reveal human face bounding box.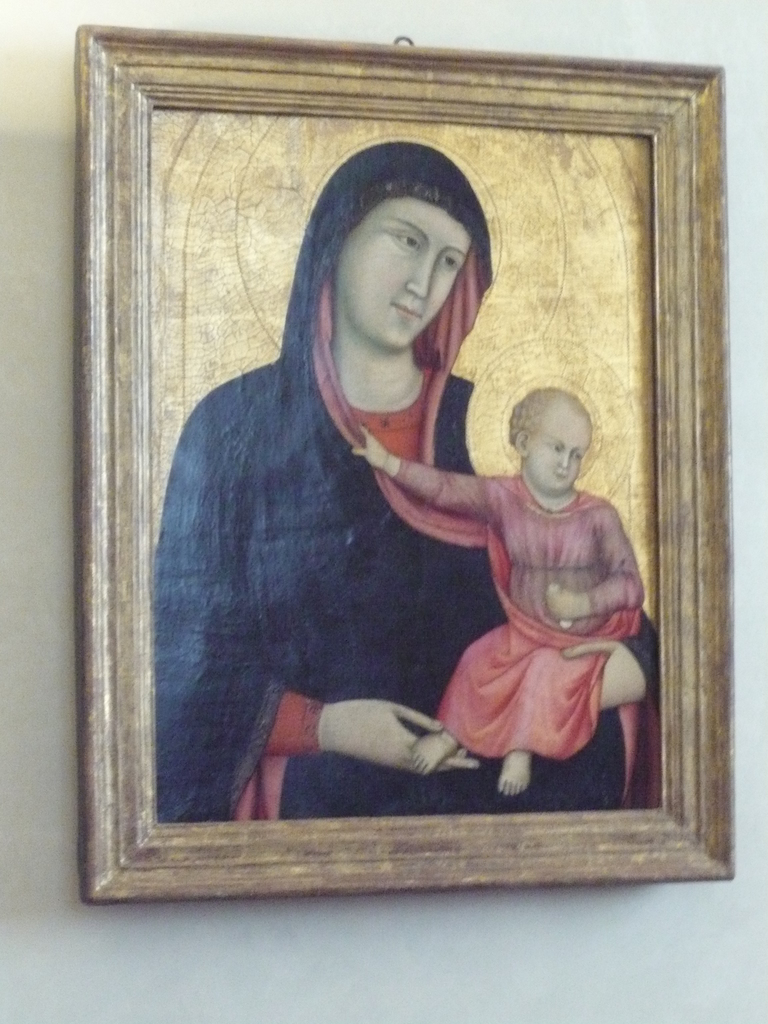
Revealed: {"x1": 339, "y1": 195, "x2": 474, "y2": 346}.
